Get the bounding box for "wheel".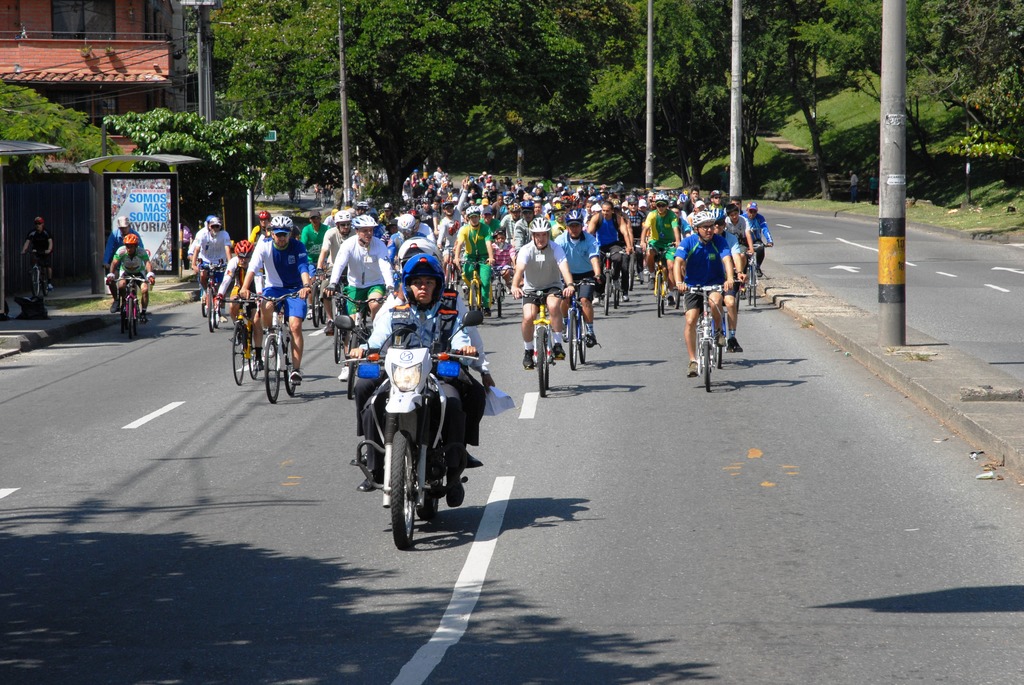
detection(699, 336, 708, 392).
